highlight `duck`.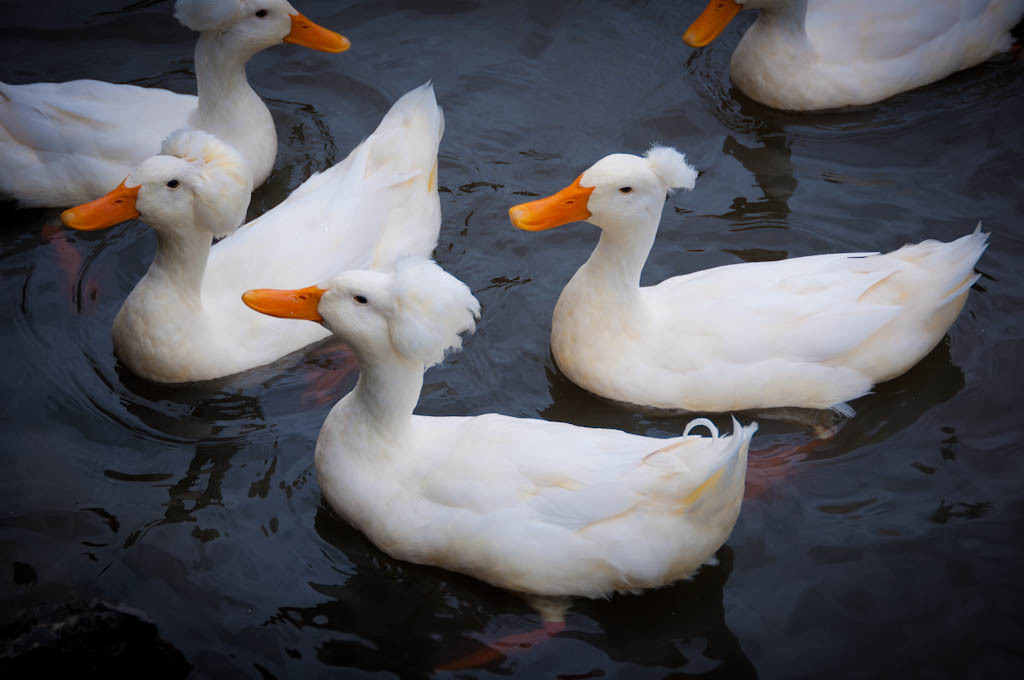
Highlighted region: (x1=508, y1=129, x2=986, y2=442).
